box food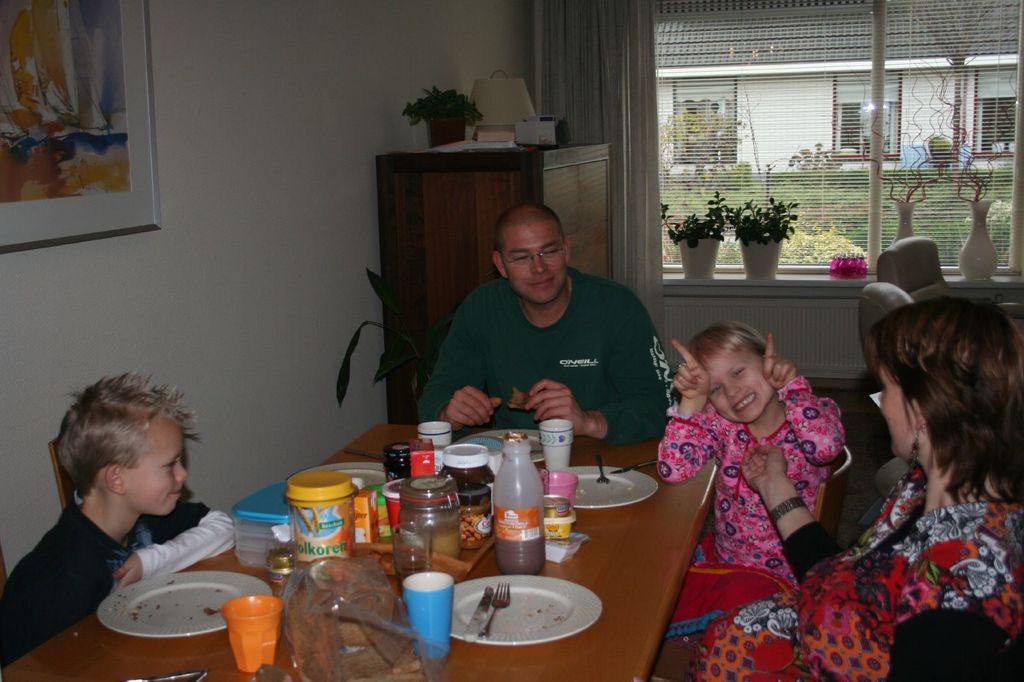
Rect(456, 512, 481, 541)
